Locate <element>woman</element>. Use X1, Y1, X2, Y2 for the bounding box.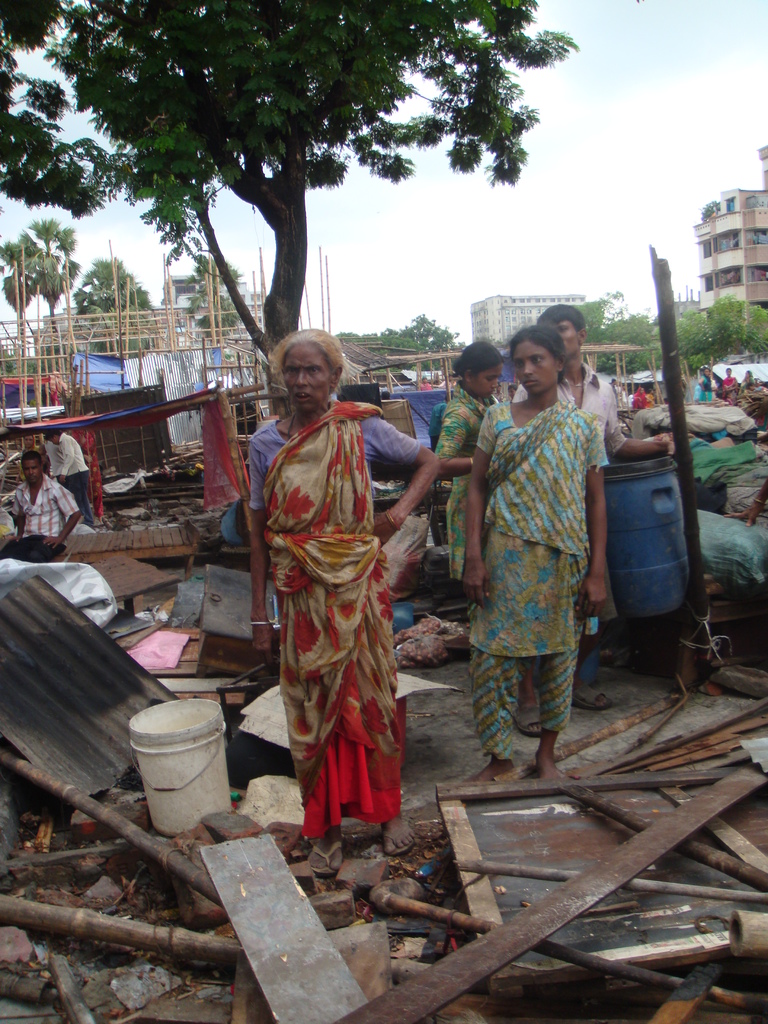
738, 368, 755, 396.
